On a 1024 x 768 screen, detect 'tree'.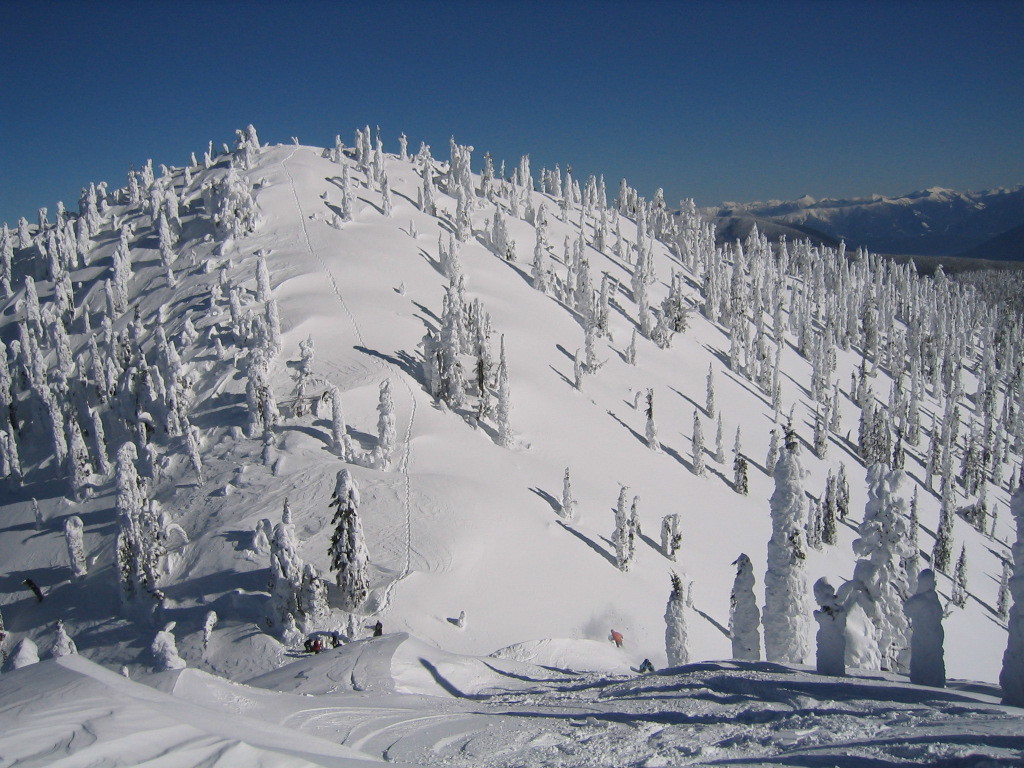
341/168/353/225.
